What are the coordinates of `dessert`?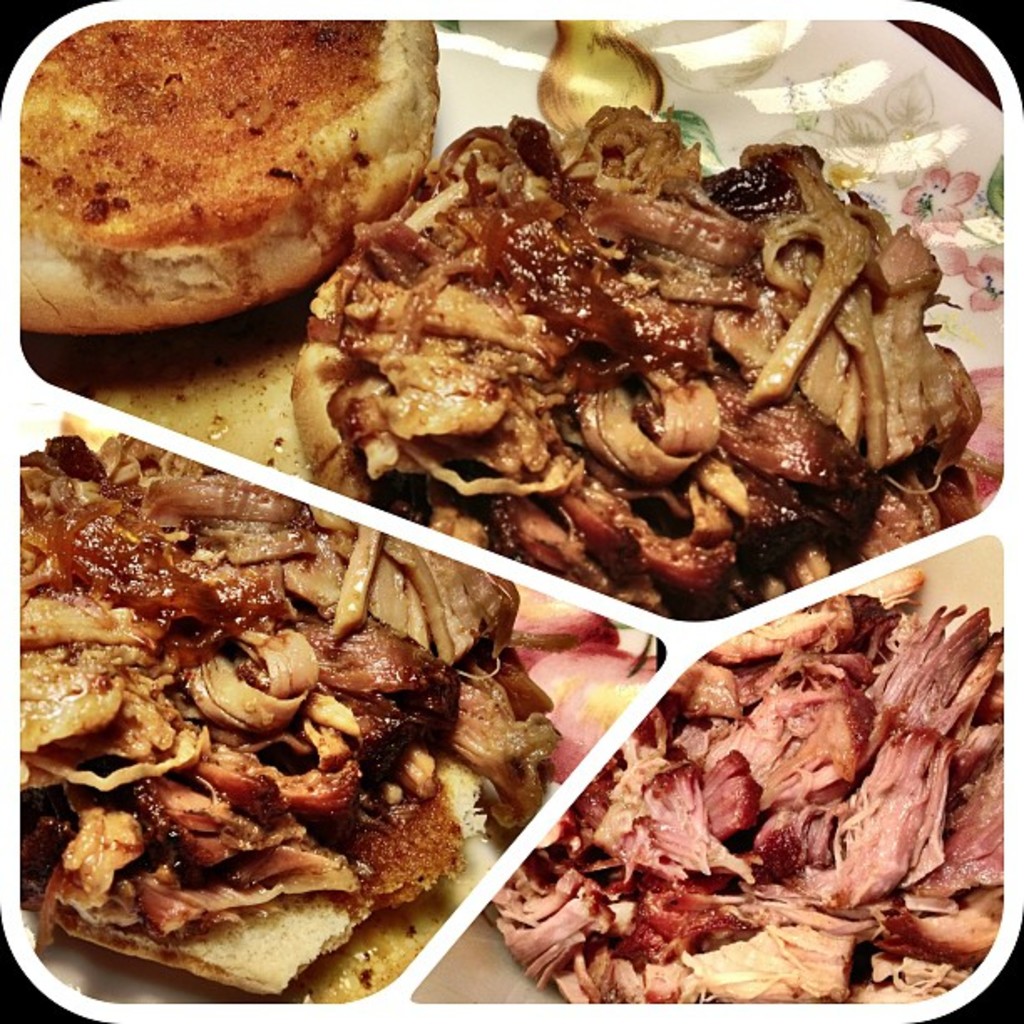
(477,586,1009,1001).
